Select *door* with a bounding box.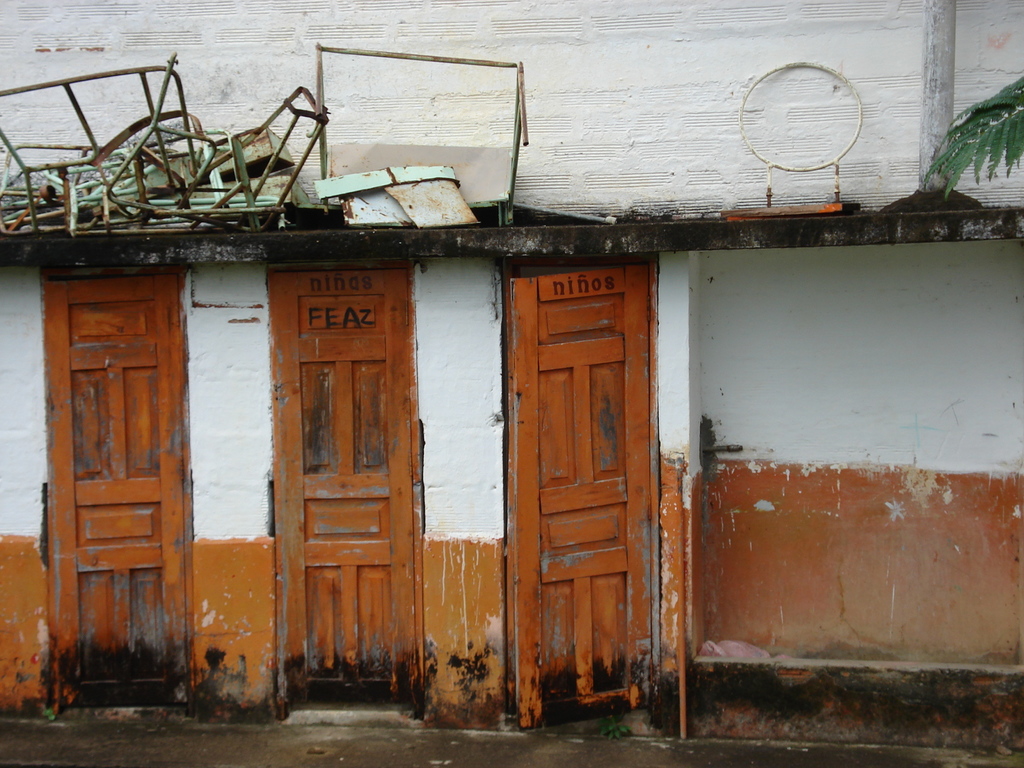
rect(499, 241, 660, 705).
